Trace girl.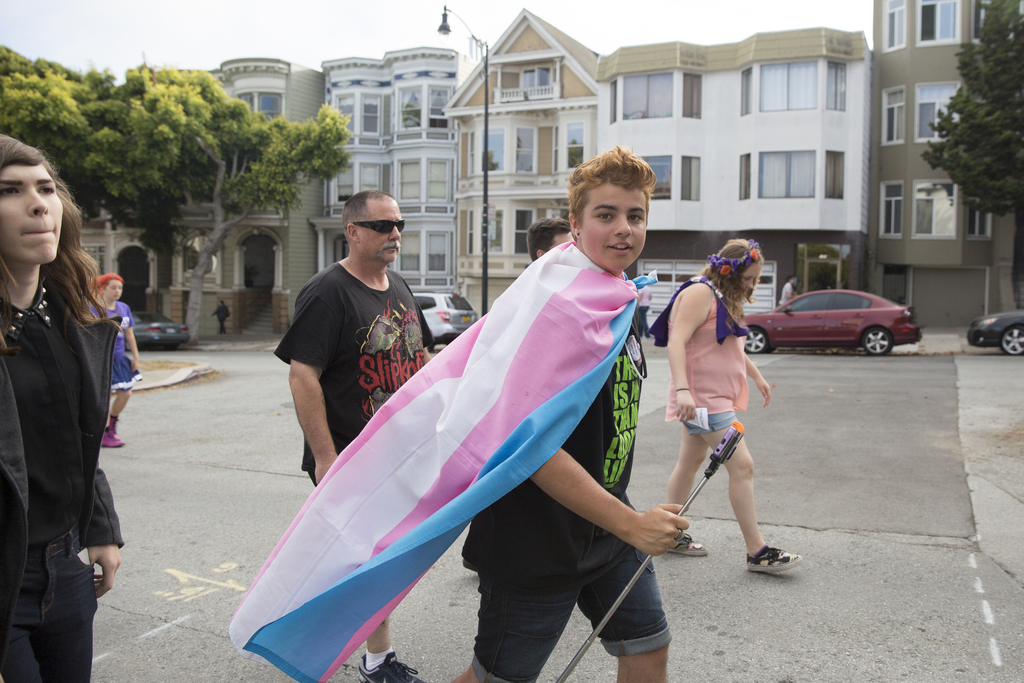
Traced to 83 273 141 447.
